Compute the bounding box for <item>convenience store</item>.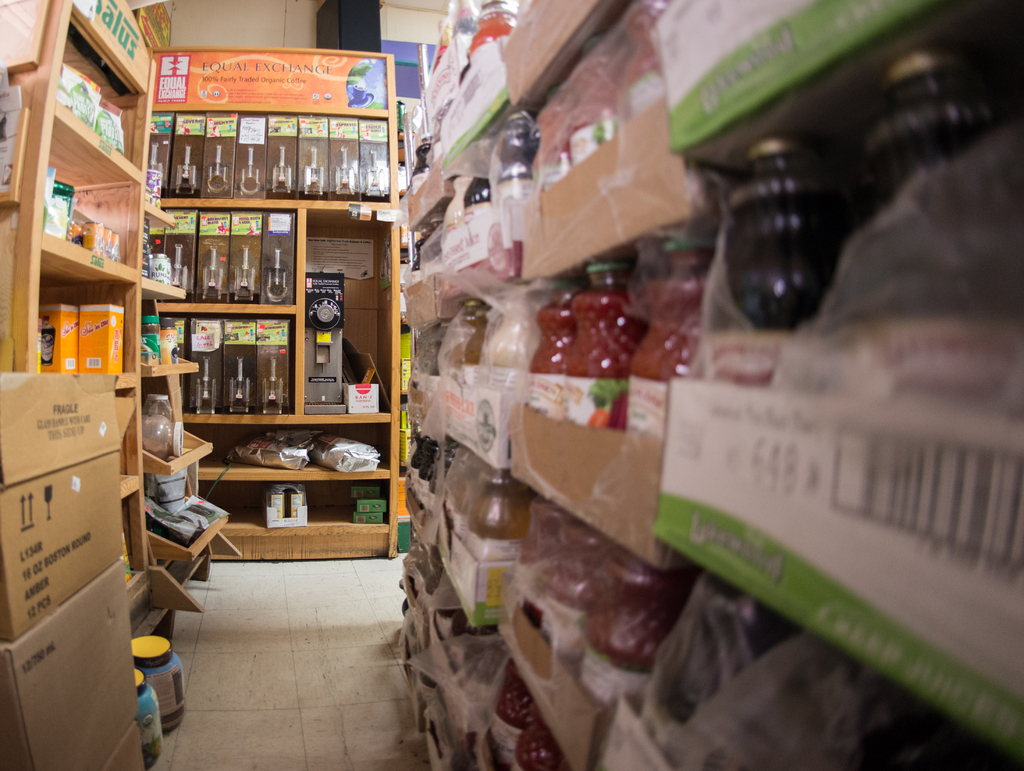
box=[0, 0, 1023, 761].
